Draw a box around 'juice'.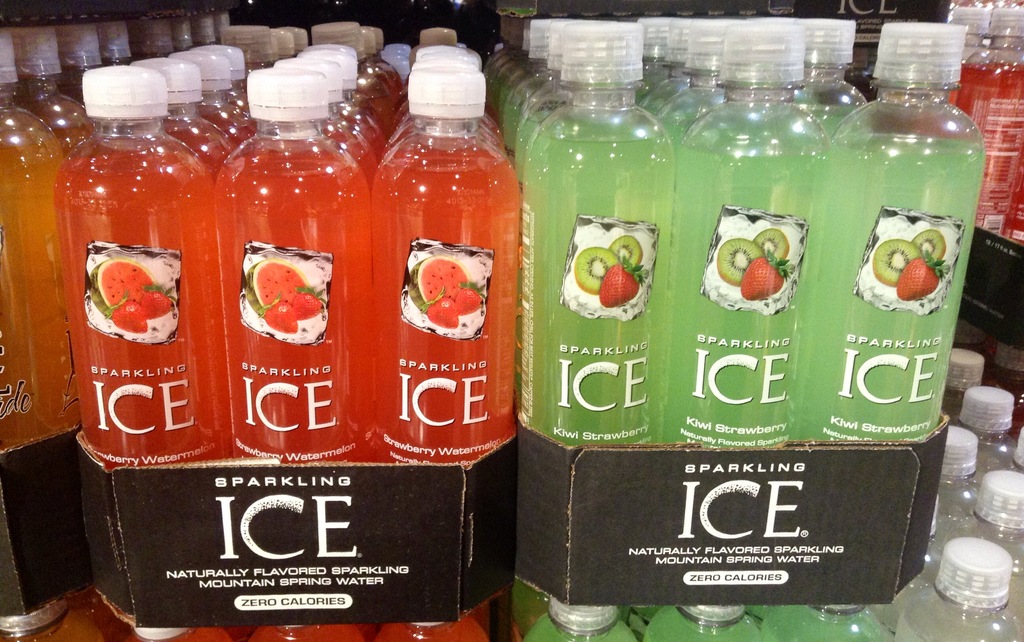
[624, 604, 665, 638].
